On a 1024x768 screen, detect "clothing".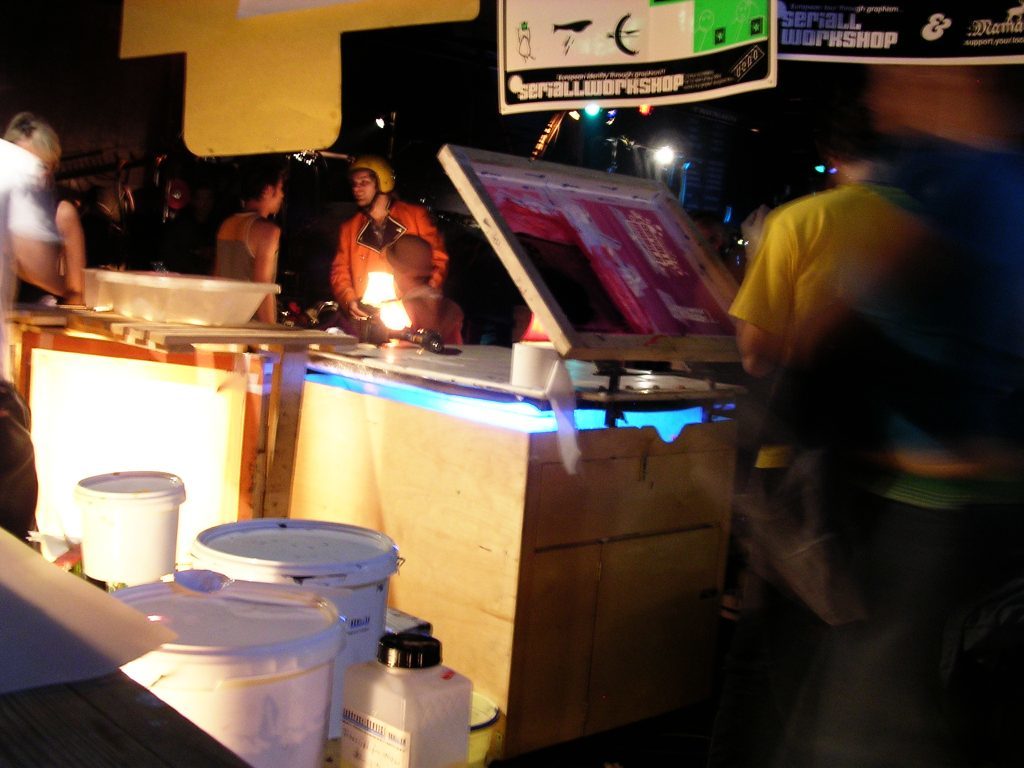
[x1=215, y1=212, x2=261, y2=287].
